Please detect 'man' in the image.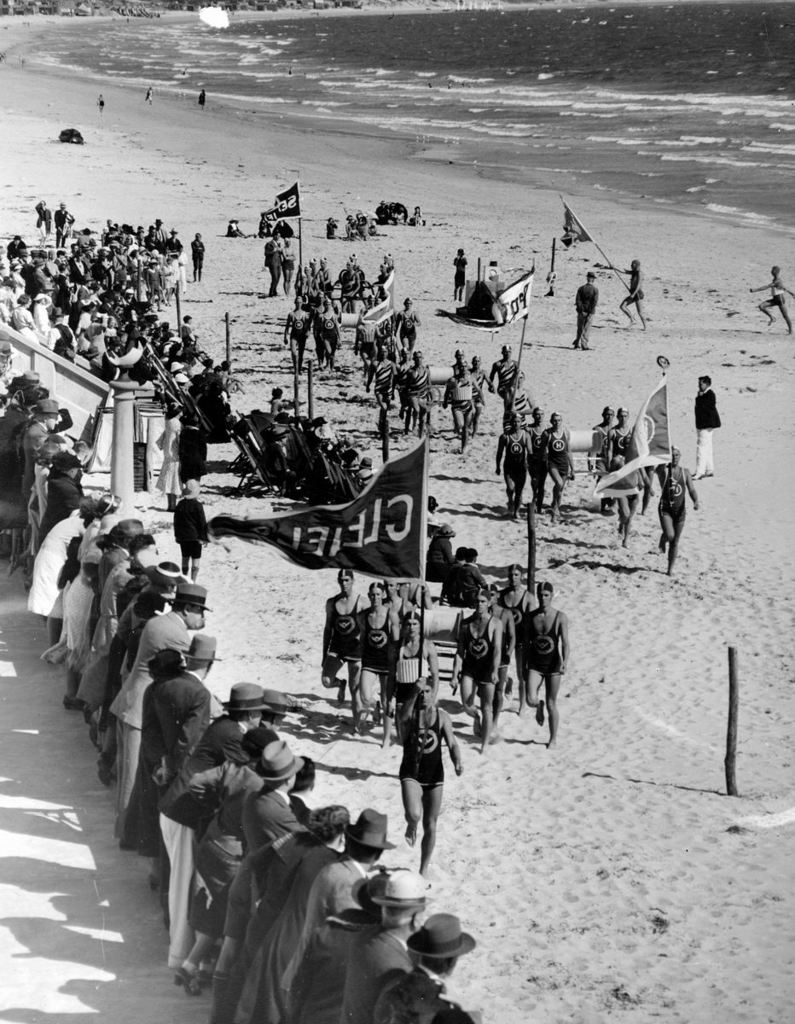
<box>323,571,360,712</box>.
